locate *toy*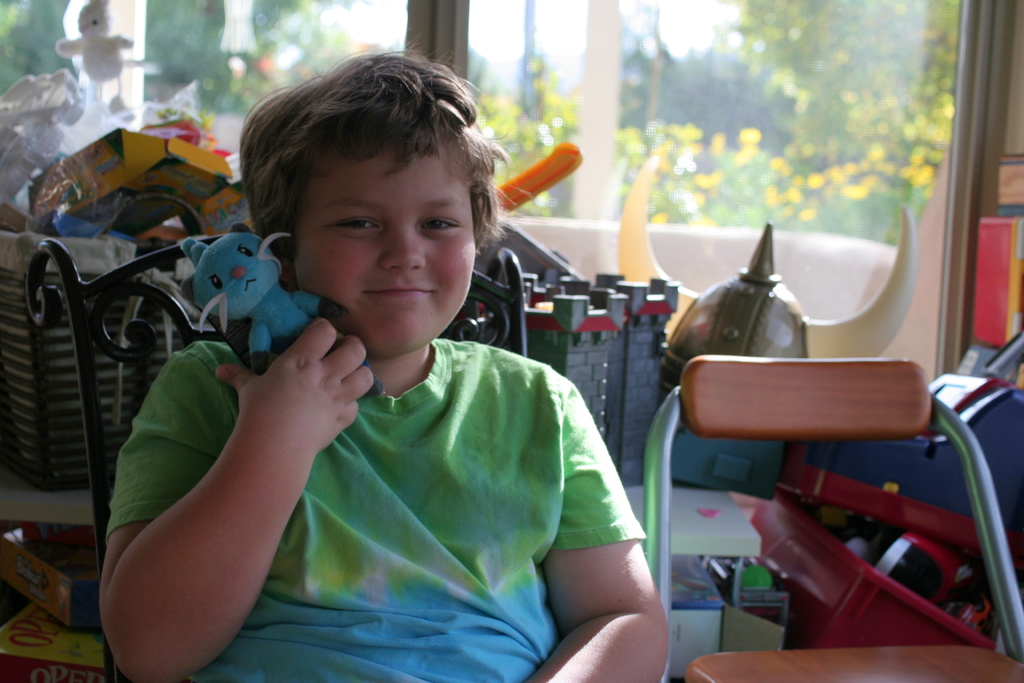
(450,208,681,484)
